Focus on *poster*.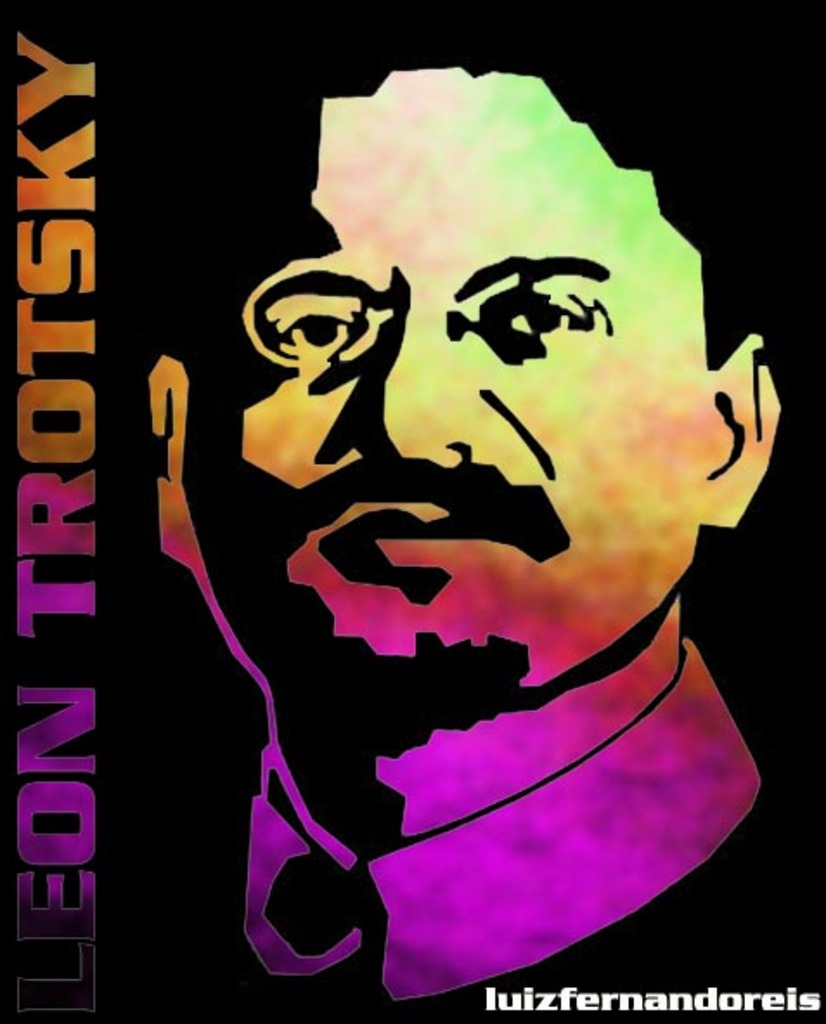
Focused at {"x1": 0, "y1": 0, "x2": 824, "y2": 1022}.
